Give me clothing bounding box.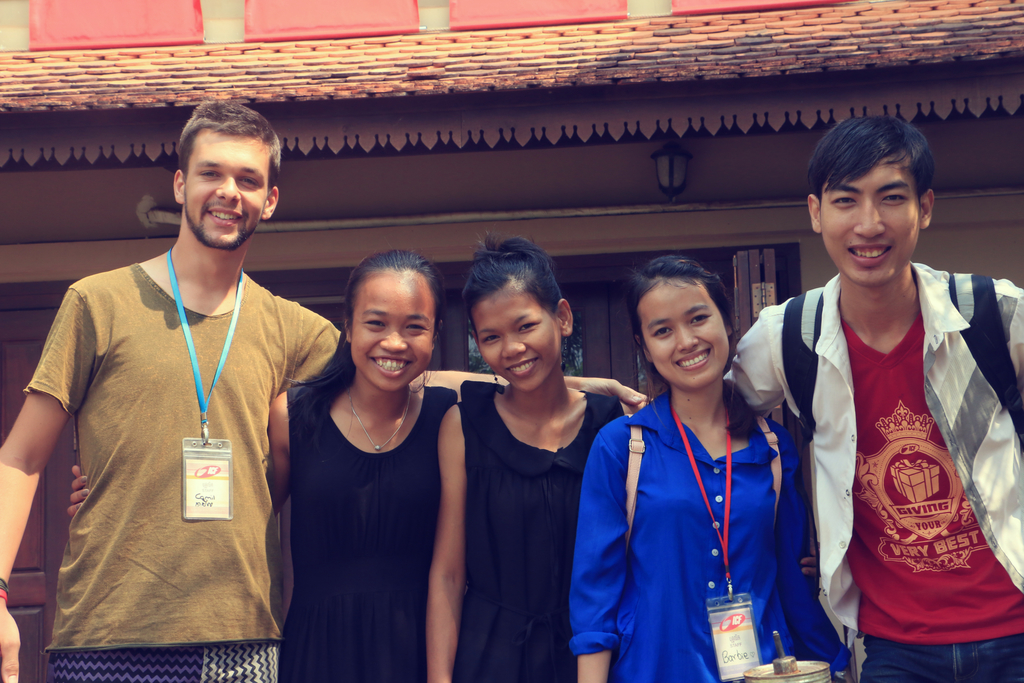
region(23, 259, 344, 682).
